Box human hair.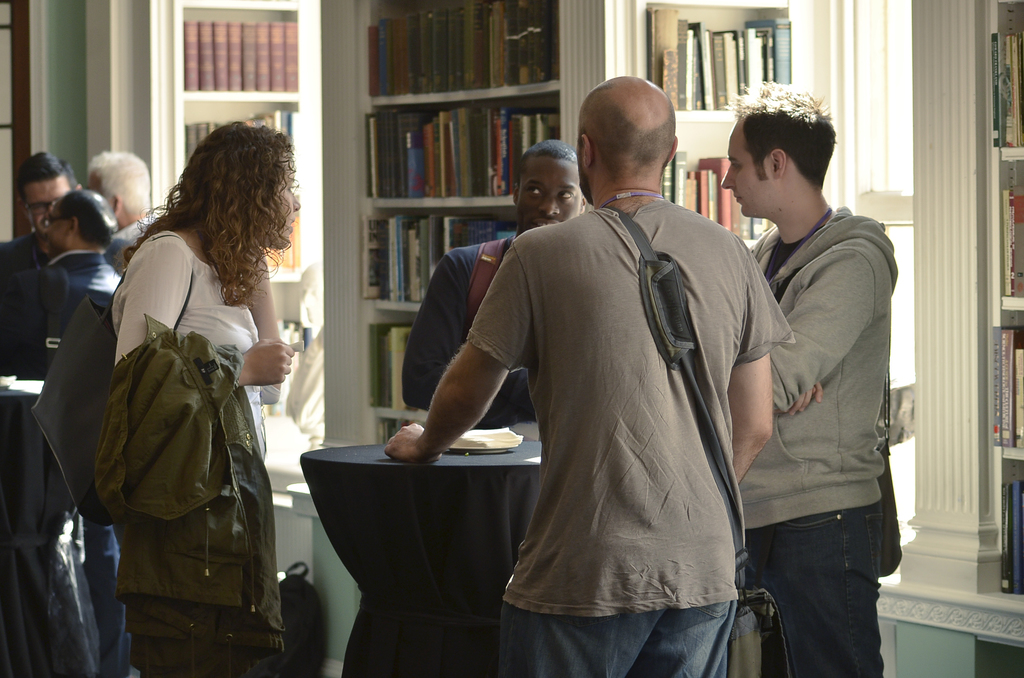
<box>15,152,79,209</box>.
